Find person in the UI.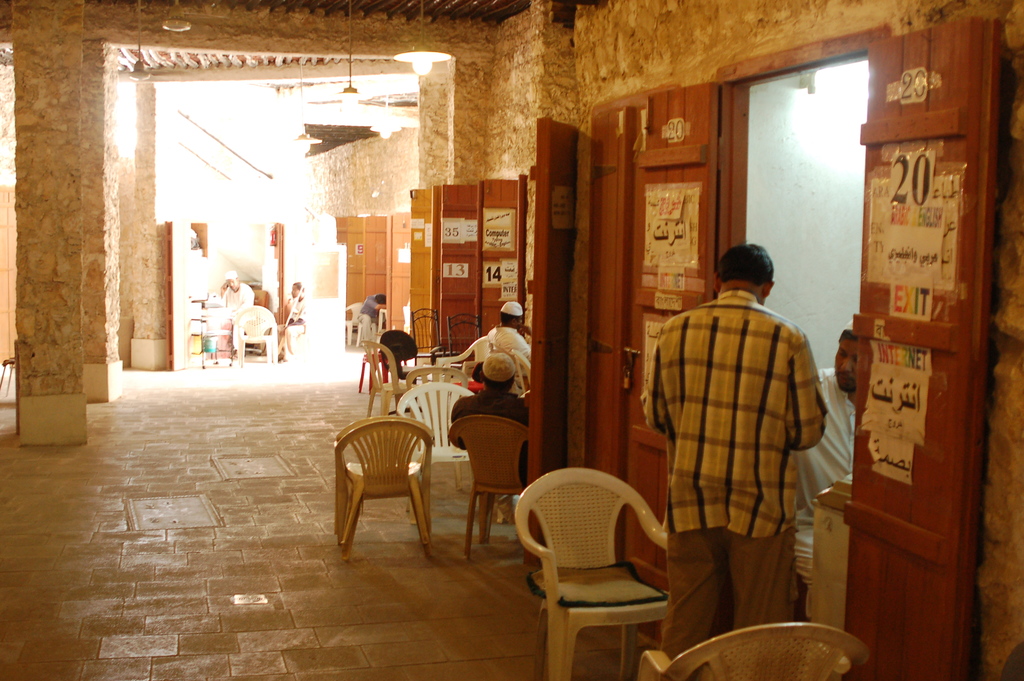
UI element at {"x1": 641, "y1": 240, "x2": 815, "y2": 662}.
